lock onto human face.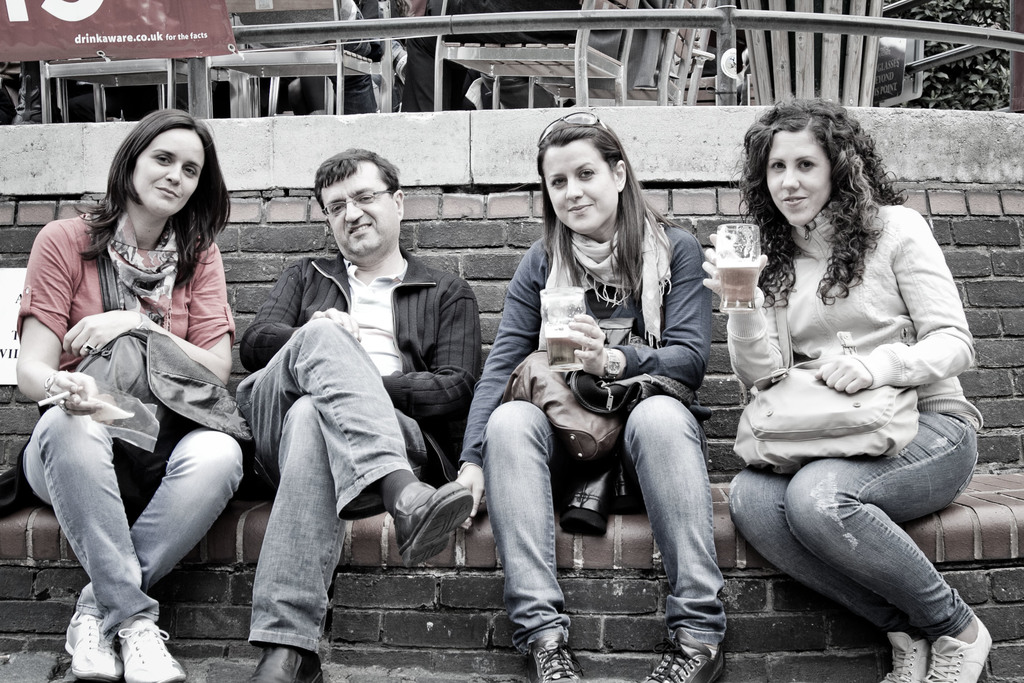
Locked: bbox=[764, 122, 833, 220].
